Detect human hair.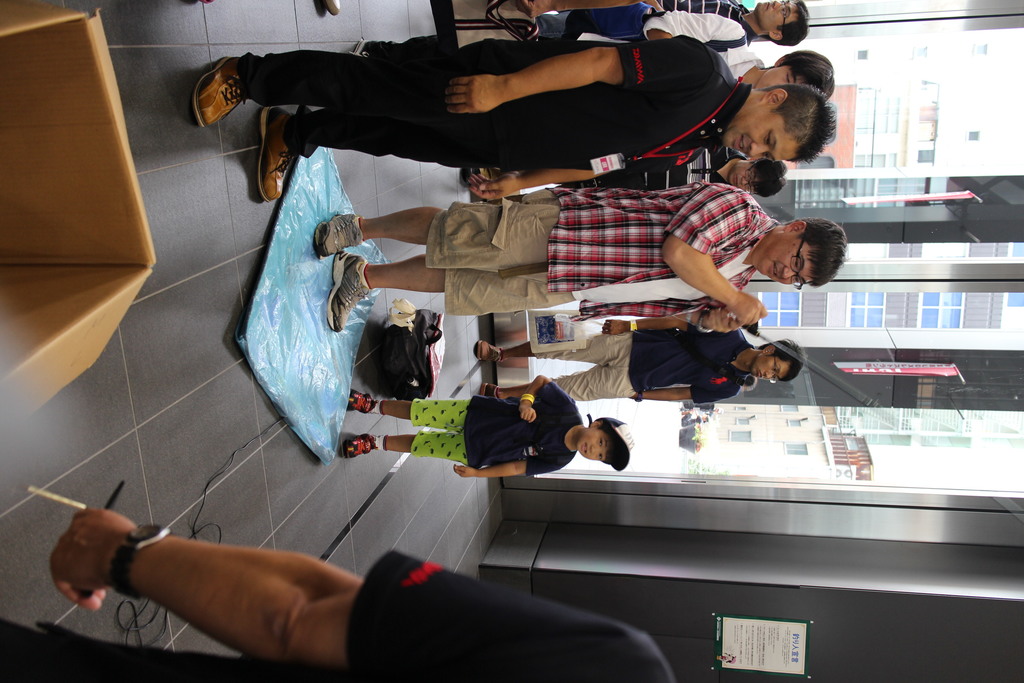
Detected at 758 83 838 164.
